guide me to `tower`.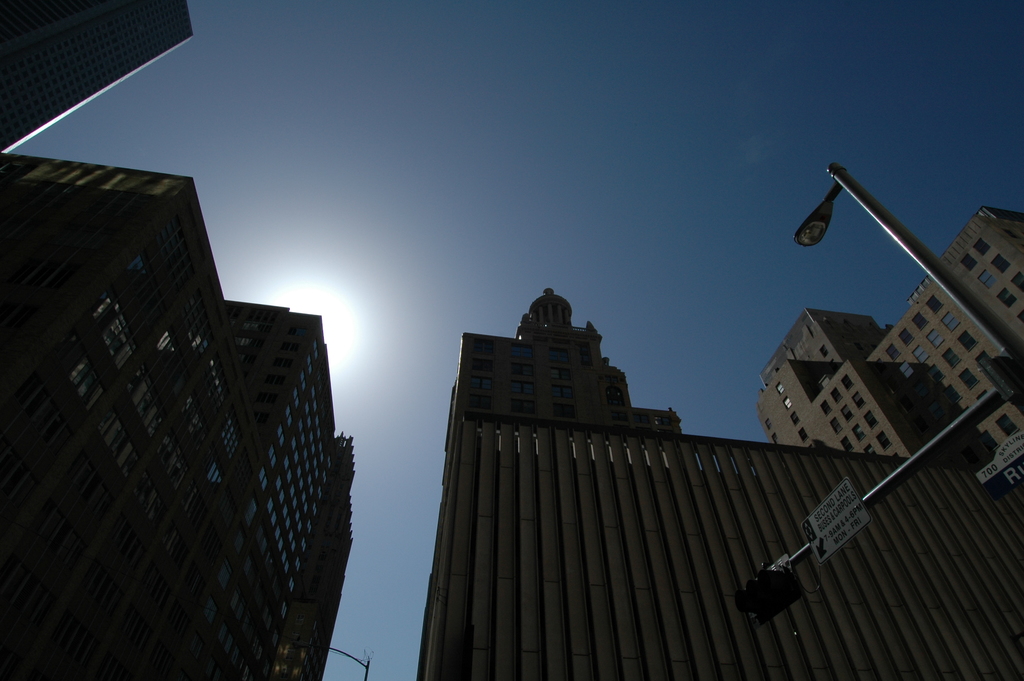
Guidance: detection(461, 305, 670, 445).
